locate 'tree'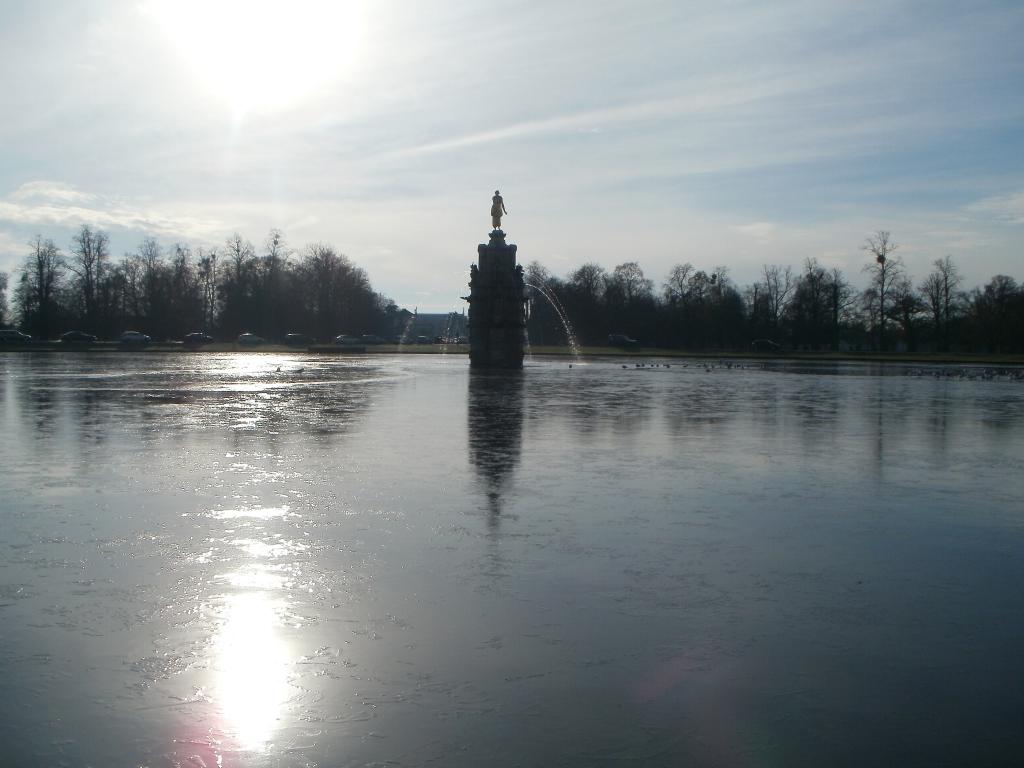
219, 230, 318, 343
